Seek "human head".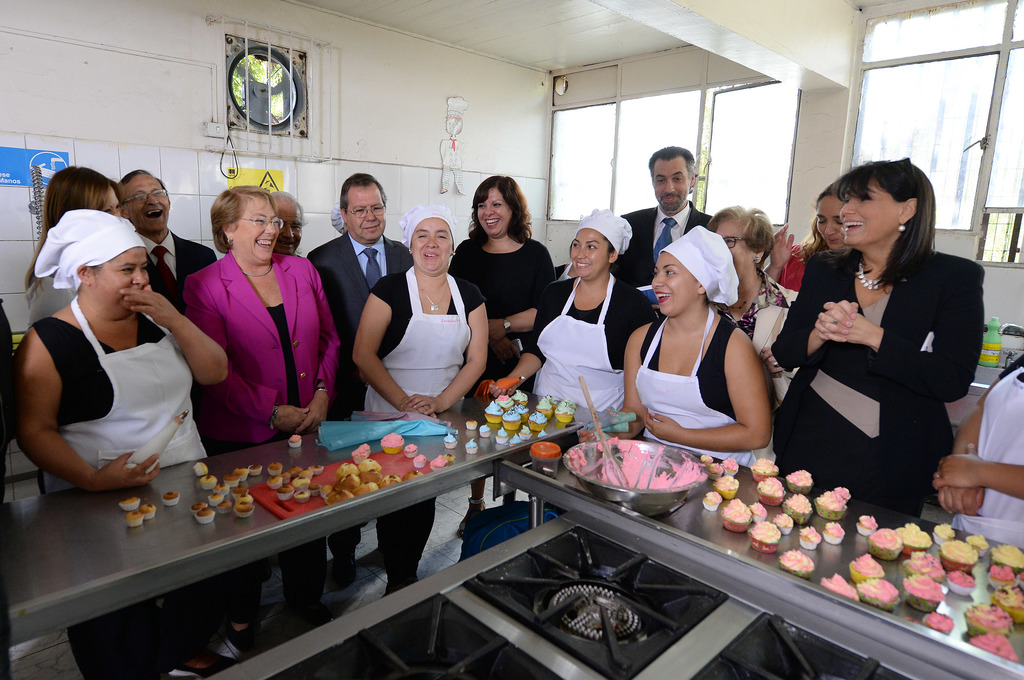
[x1=269, y1=190, x2=305, y2=256].
